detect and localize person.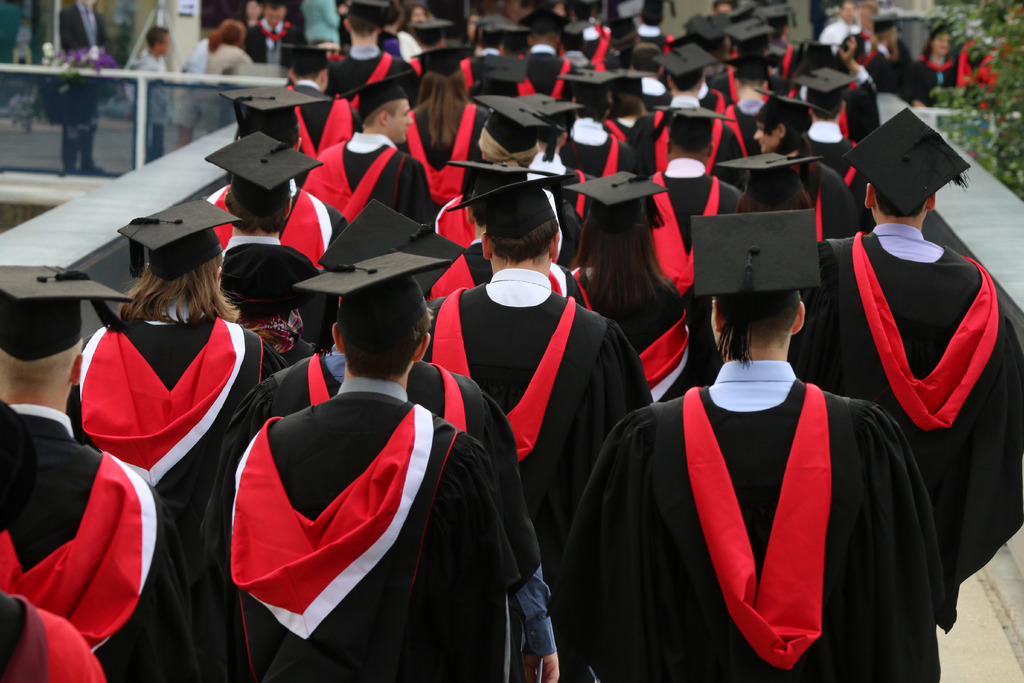
Localized at select_region(568, 170, 692, 395).
